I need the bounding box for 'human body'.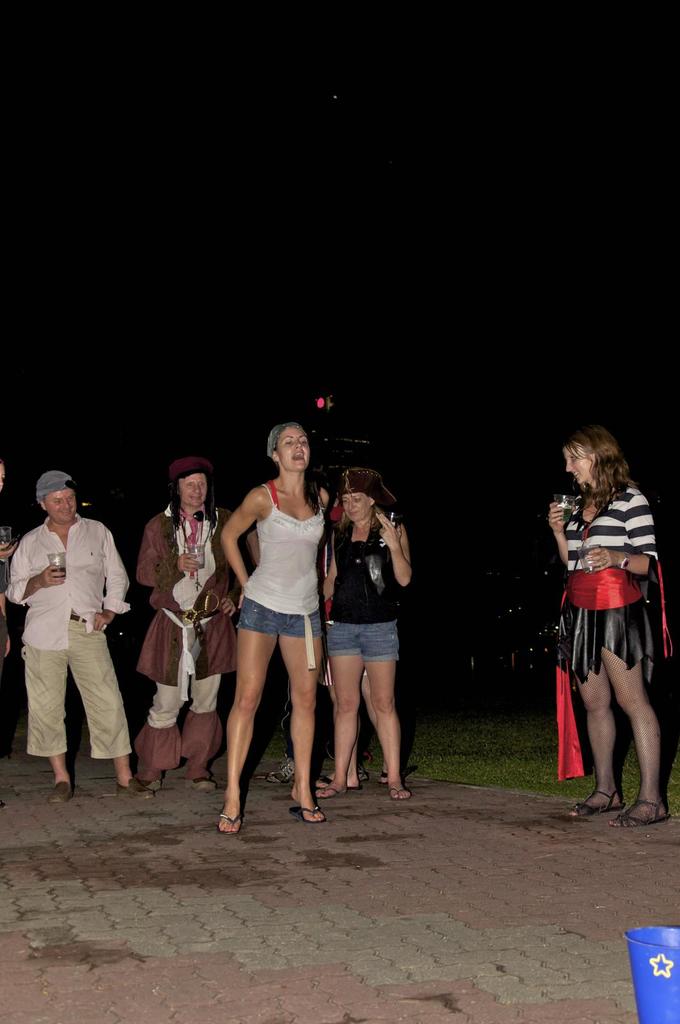
Here it is: select_region(131, 450, 240, 786).
